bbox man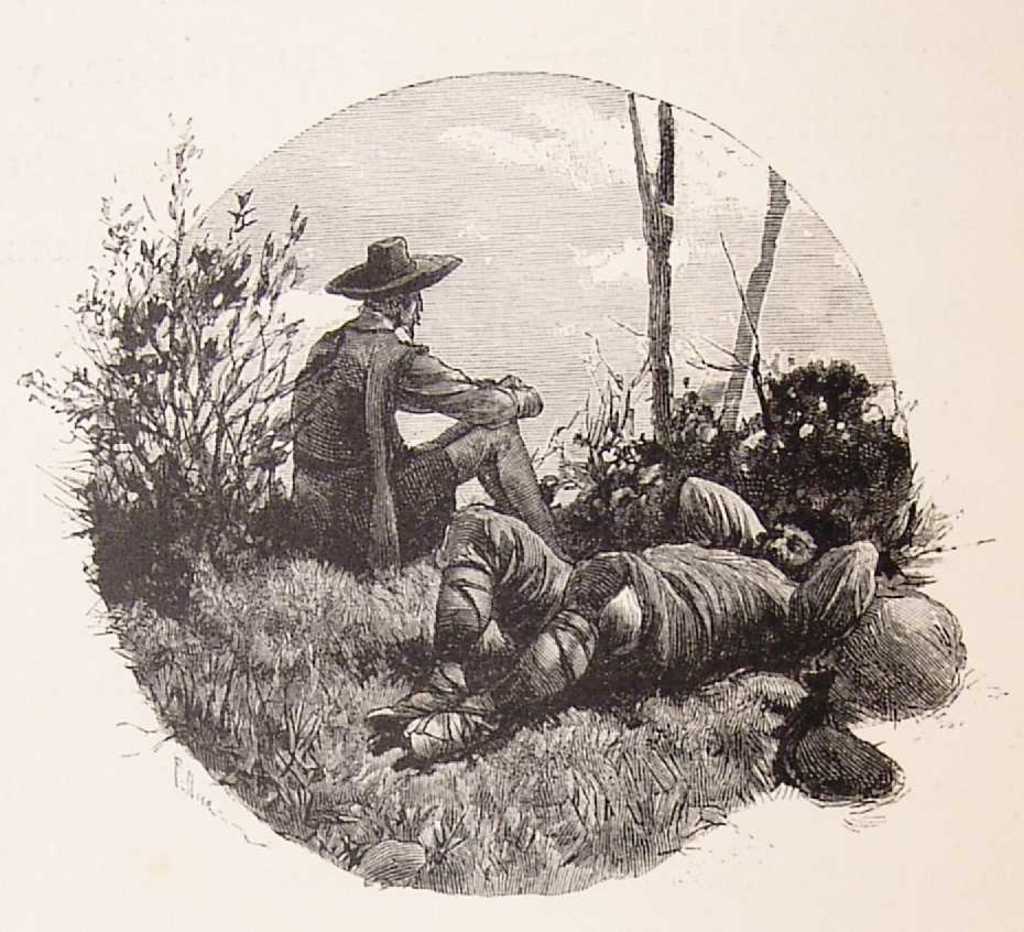
(269,238,542,586)
